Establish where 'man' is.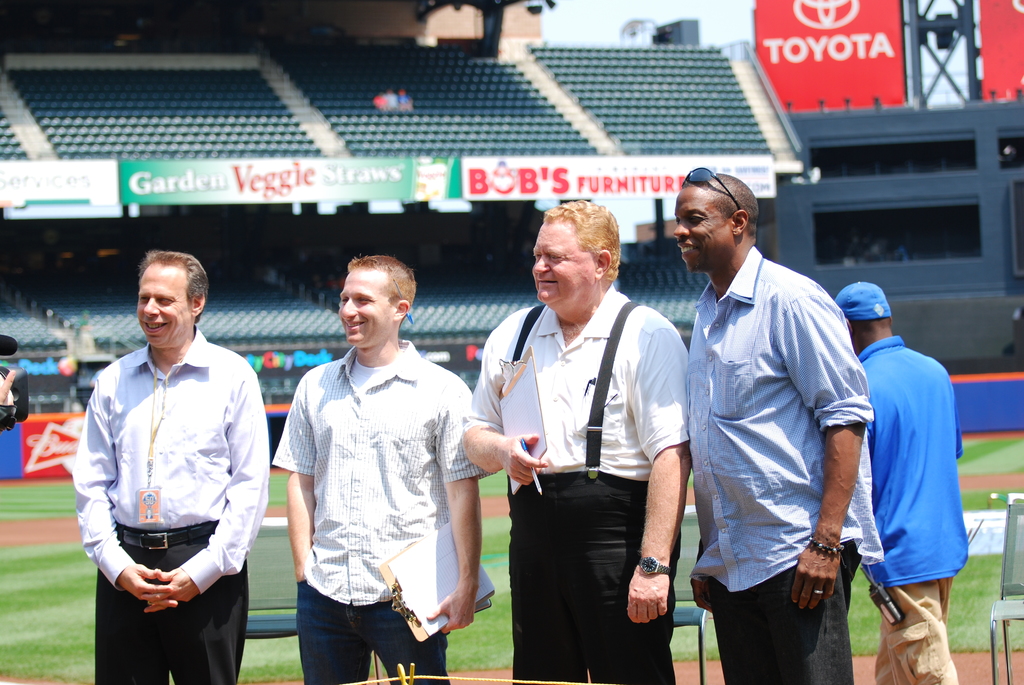
Established at box=[671, 169, 883, 684].
